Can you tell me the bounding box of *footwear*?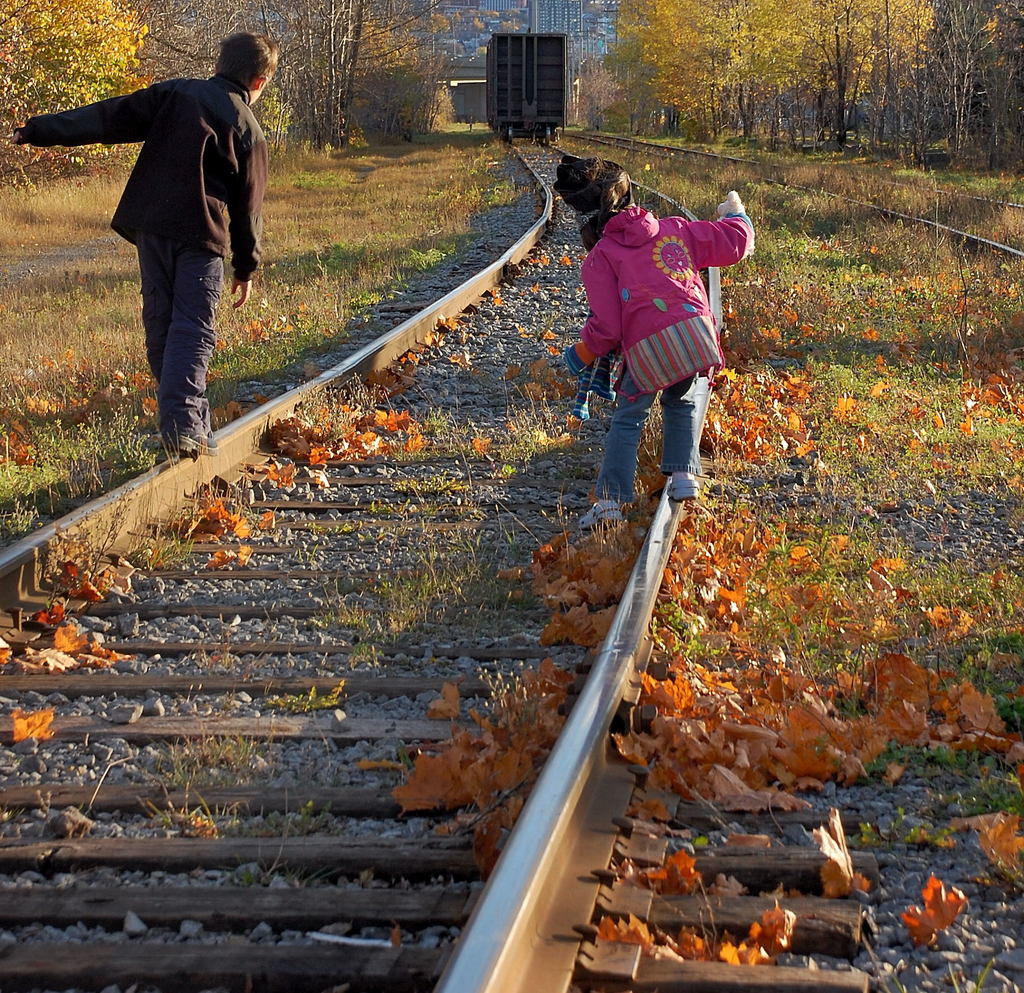
(575, 500, 618, 525).
